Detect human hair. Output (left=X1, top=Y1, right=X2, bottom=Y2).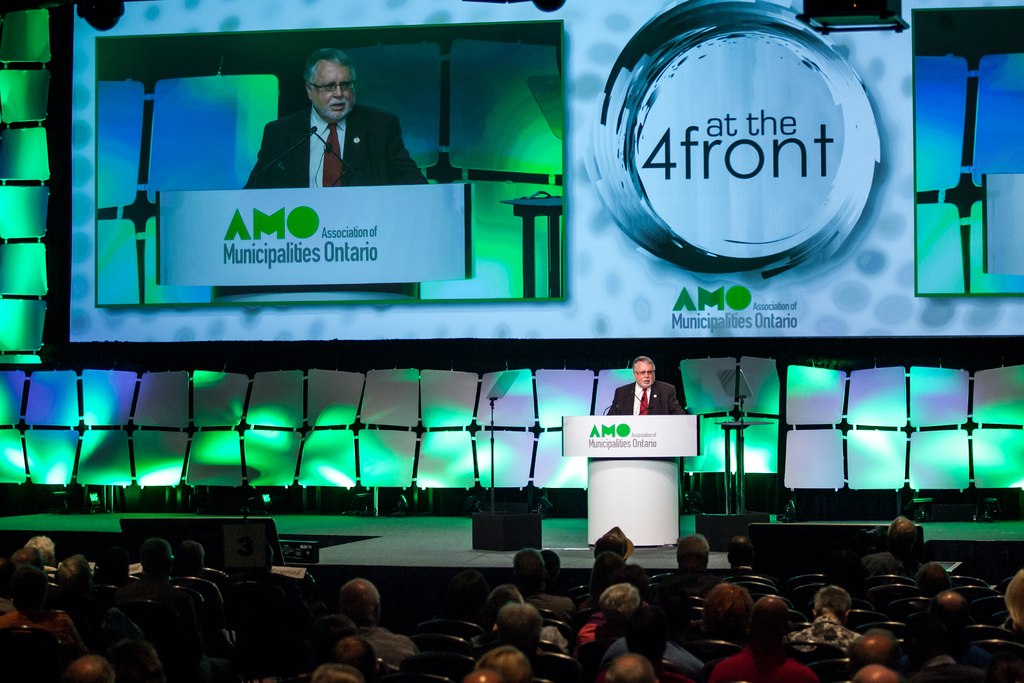
(left=31, top=531, right=54, bottom=566).
